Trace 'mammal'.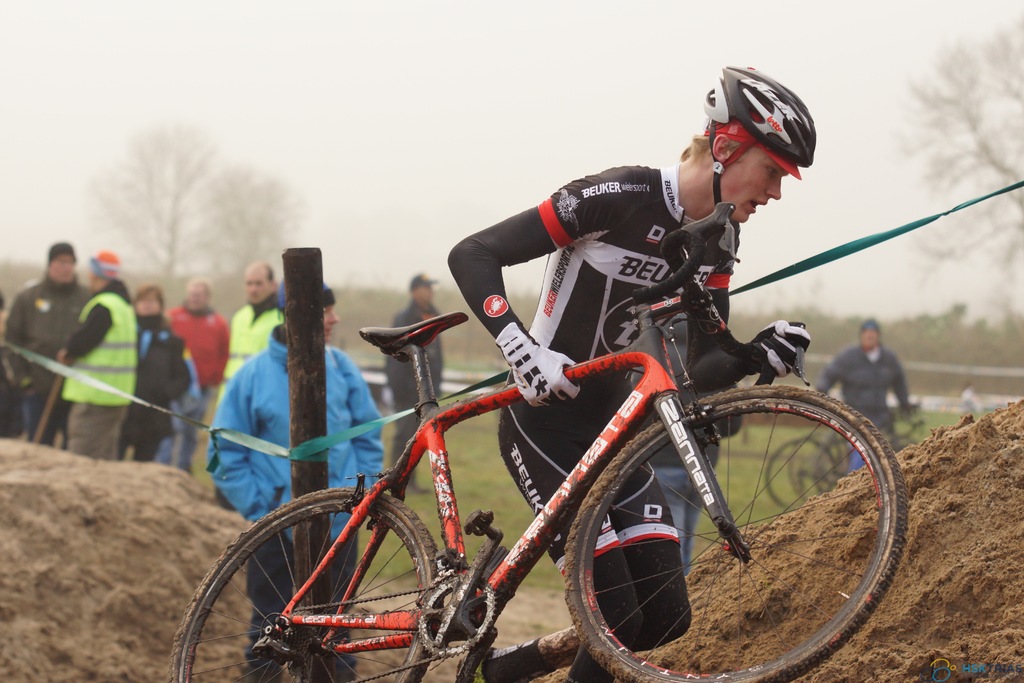
Traced to pyautogui.locateOnScreen(201, 276, 388, 682).
